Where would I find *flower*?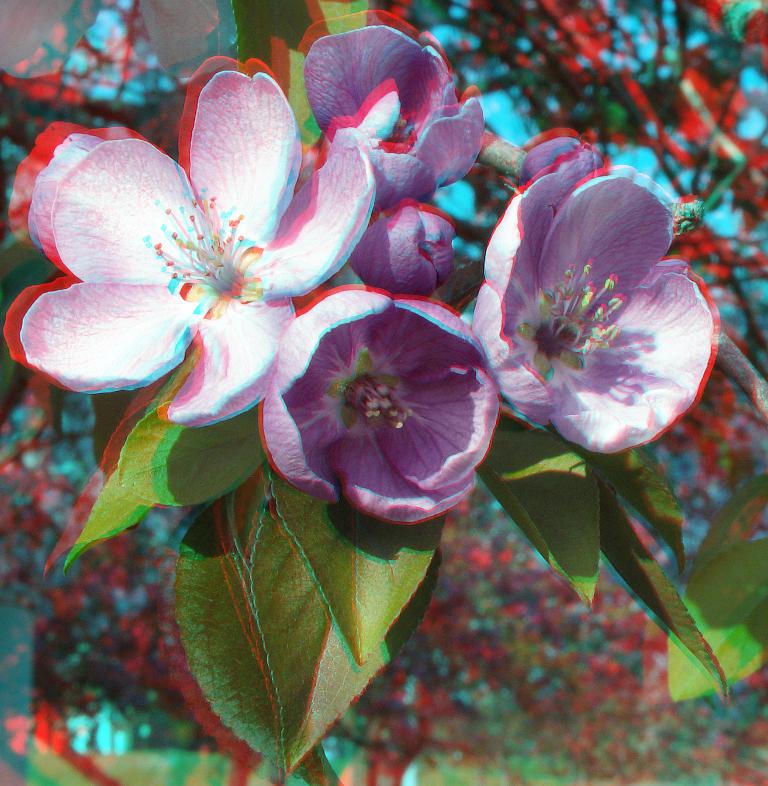
At {"left": 4, "top": 53, "right": 370, "bottom": 426}.
